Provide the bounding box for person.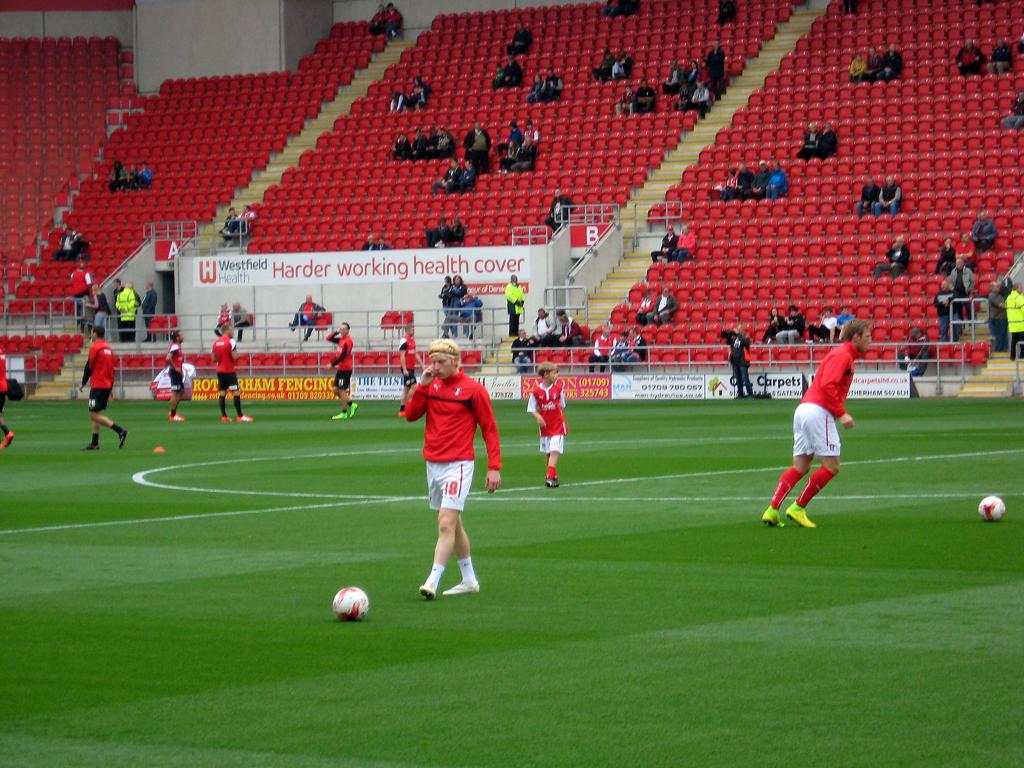
[796,125,817,159].
